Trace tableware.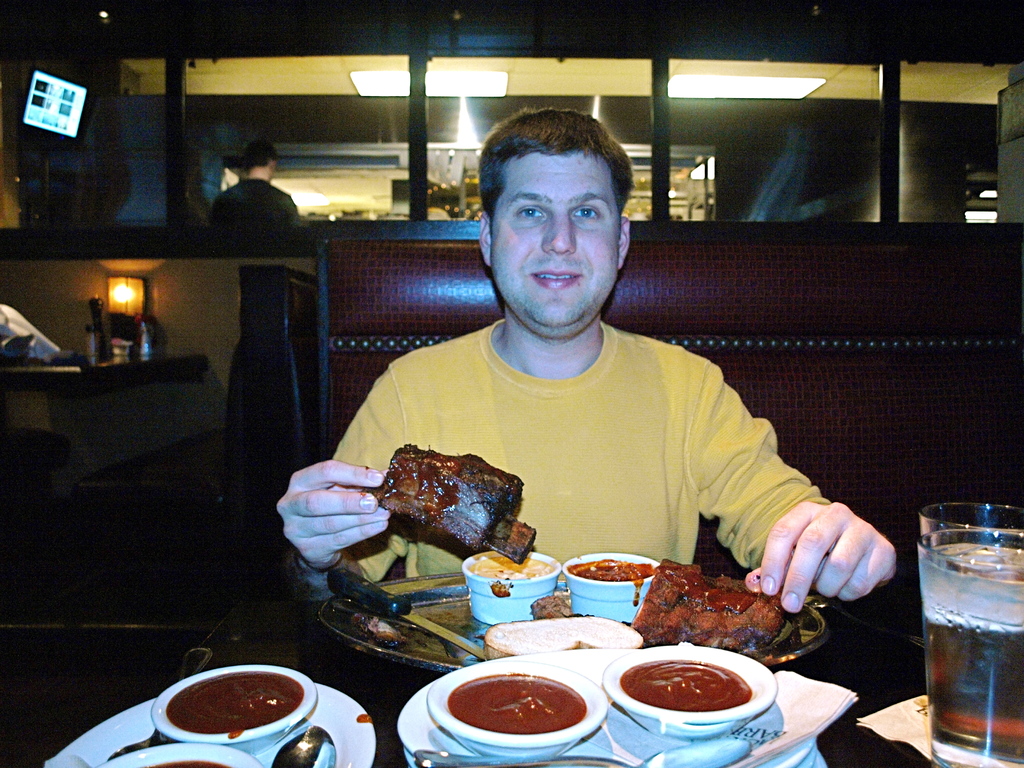
Traced to l=419, t=657, r=614, b=759.
